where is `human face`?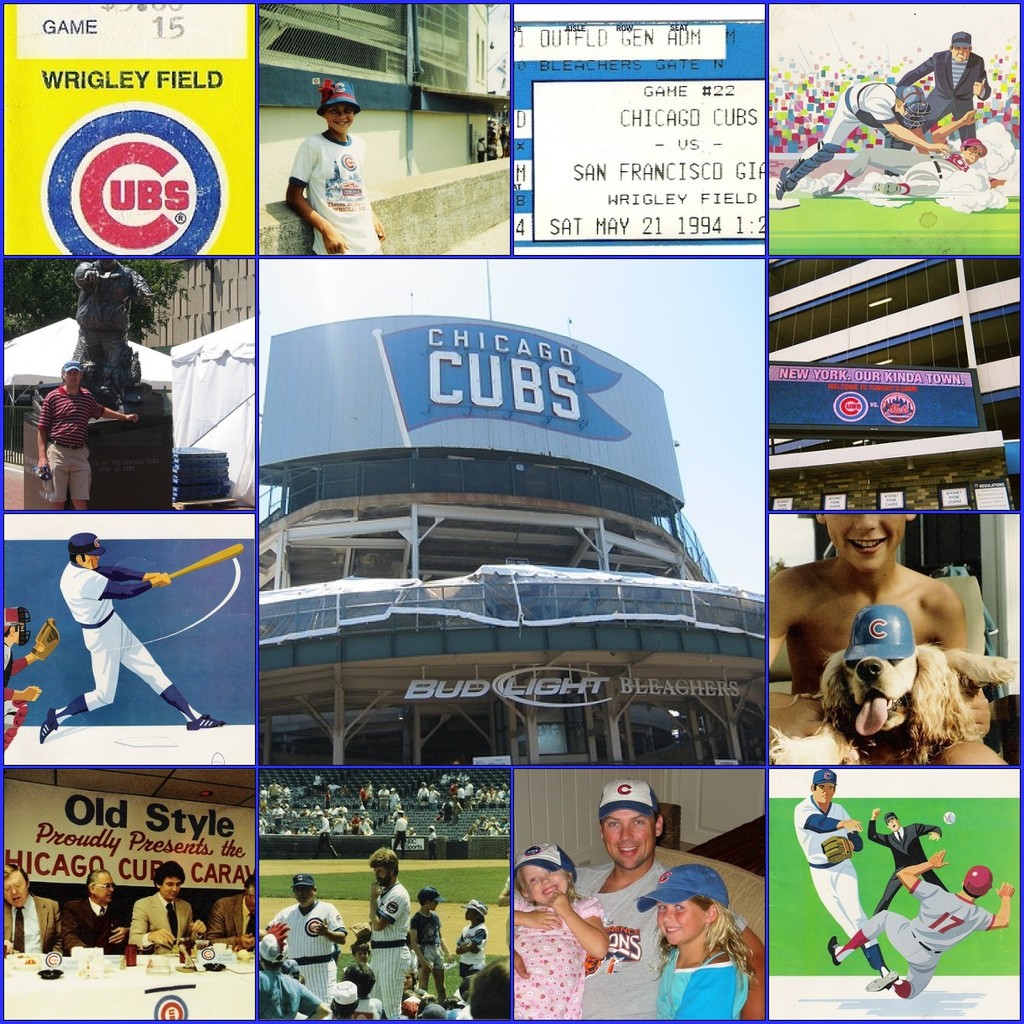
l=650, t=891, r=704, b=939.
